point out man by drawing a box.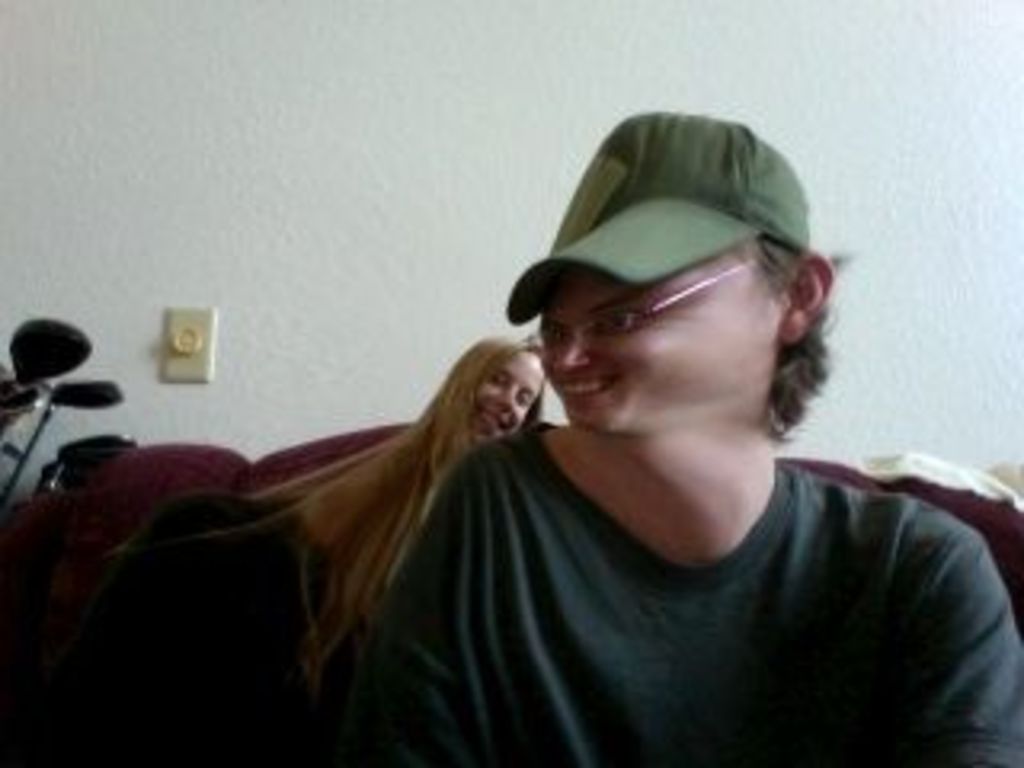
<box>269,109,1021,755</box>.
